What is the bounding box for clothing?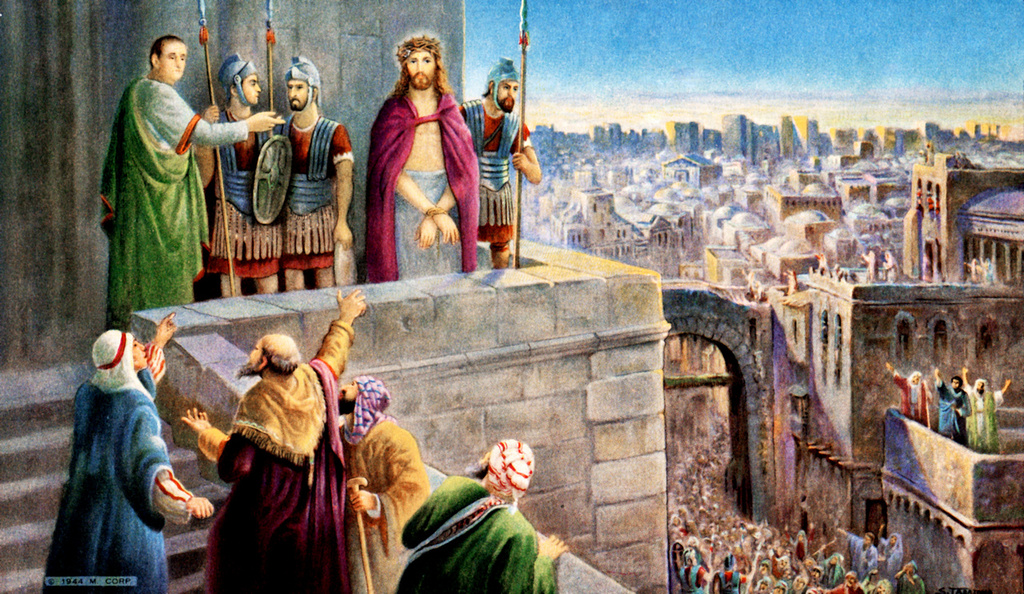
[332, 409, 426, 593].
